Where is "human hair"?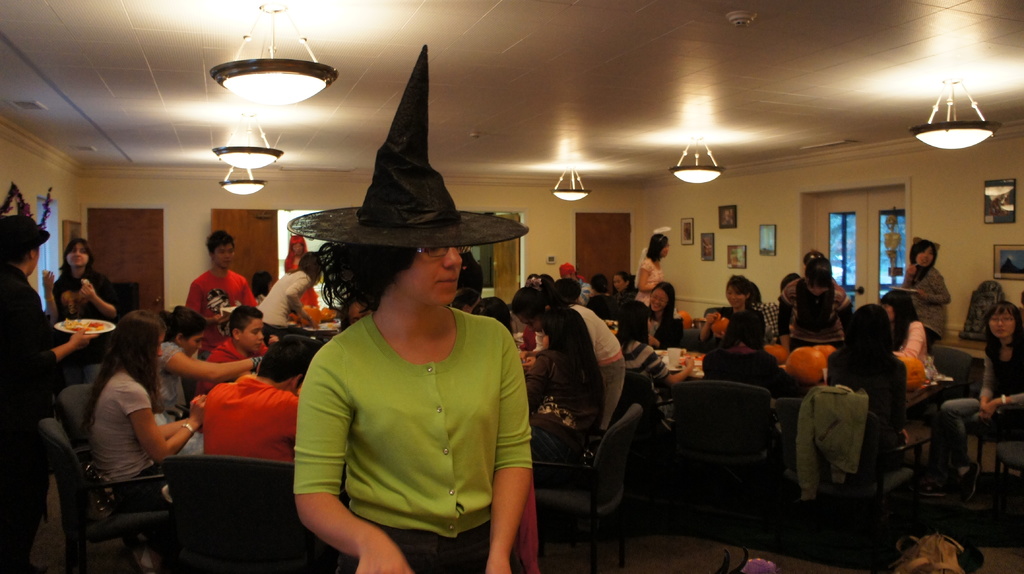
(left=803, top=258, right=834, bottom=287).
